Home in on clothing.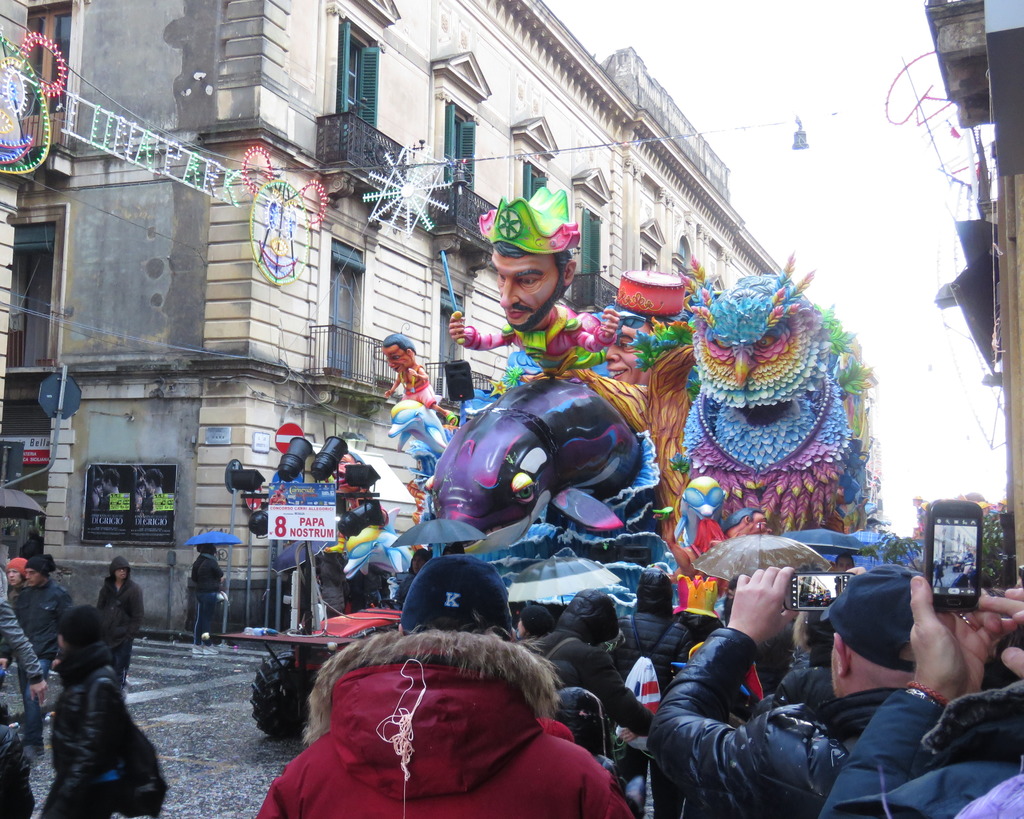
Homed in at select_region(292, 623, 602, 804).
